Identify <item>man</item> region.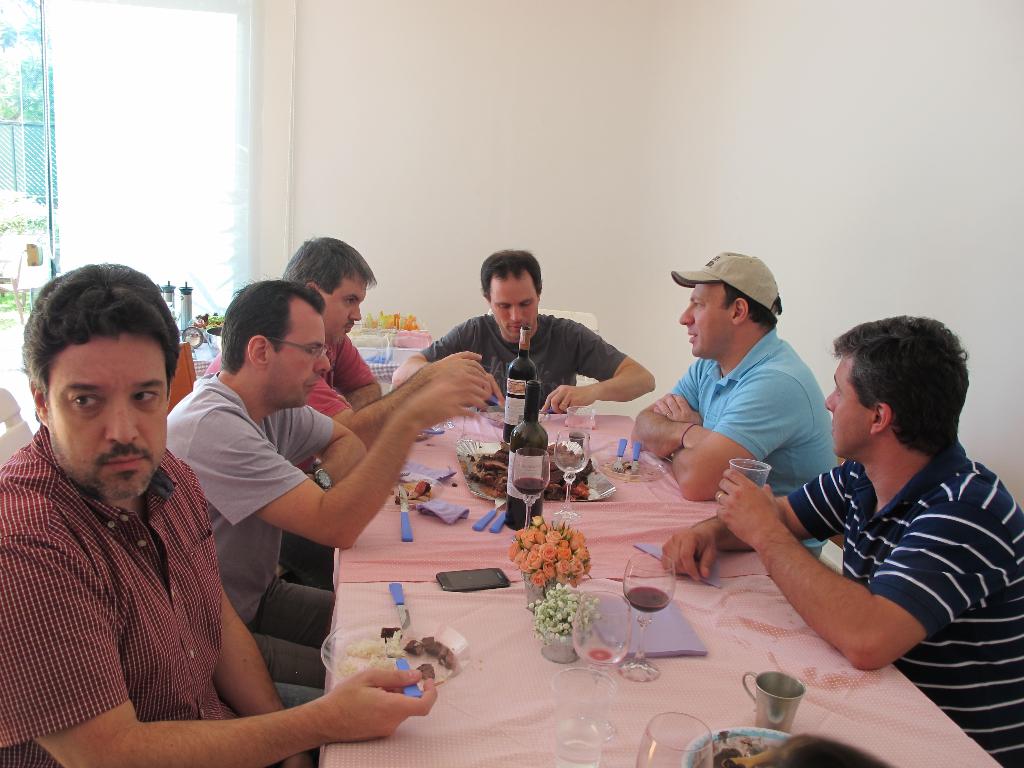
Region: [0,264,440,767].
